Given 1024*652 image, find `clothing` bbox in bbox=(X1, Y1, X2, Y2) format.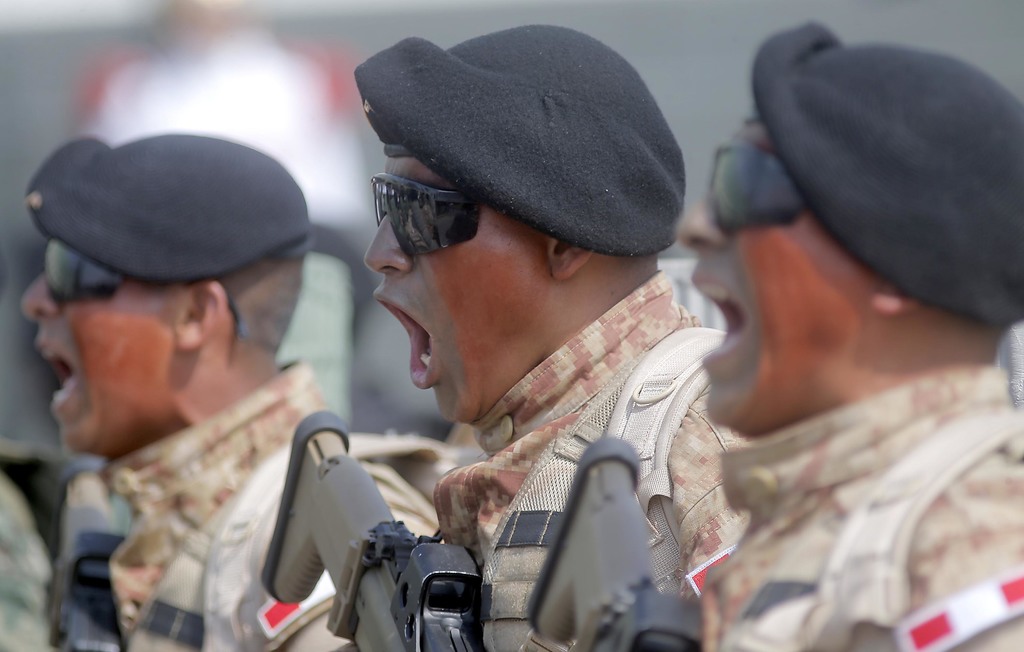
bbox=(107, 357, 433, 651).
